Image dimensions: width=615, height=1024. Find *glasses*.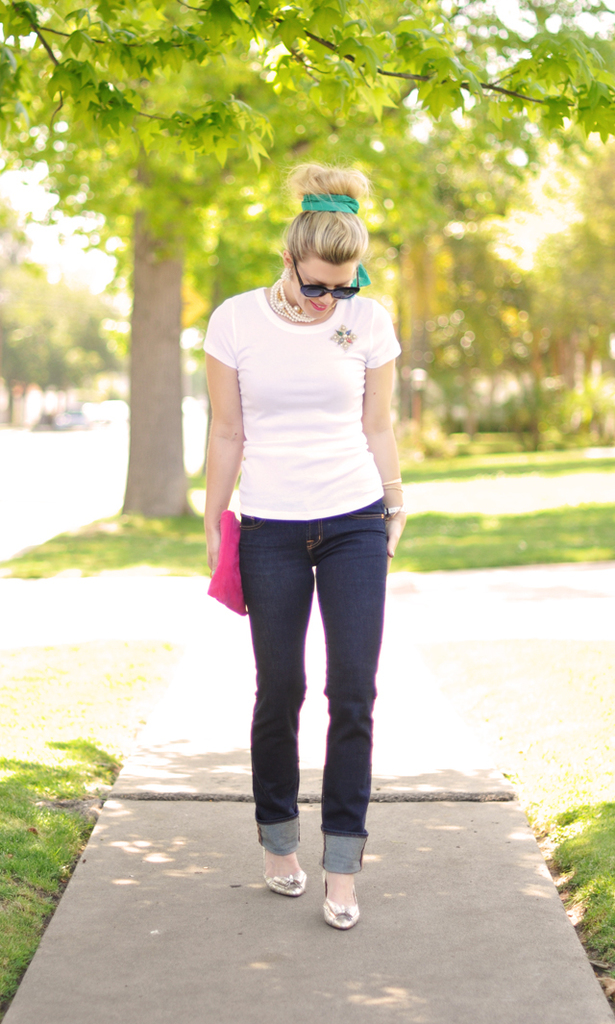
289:251:359:301.
